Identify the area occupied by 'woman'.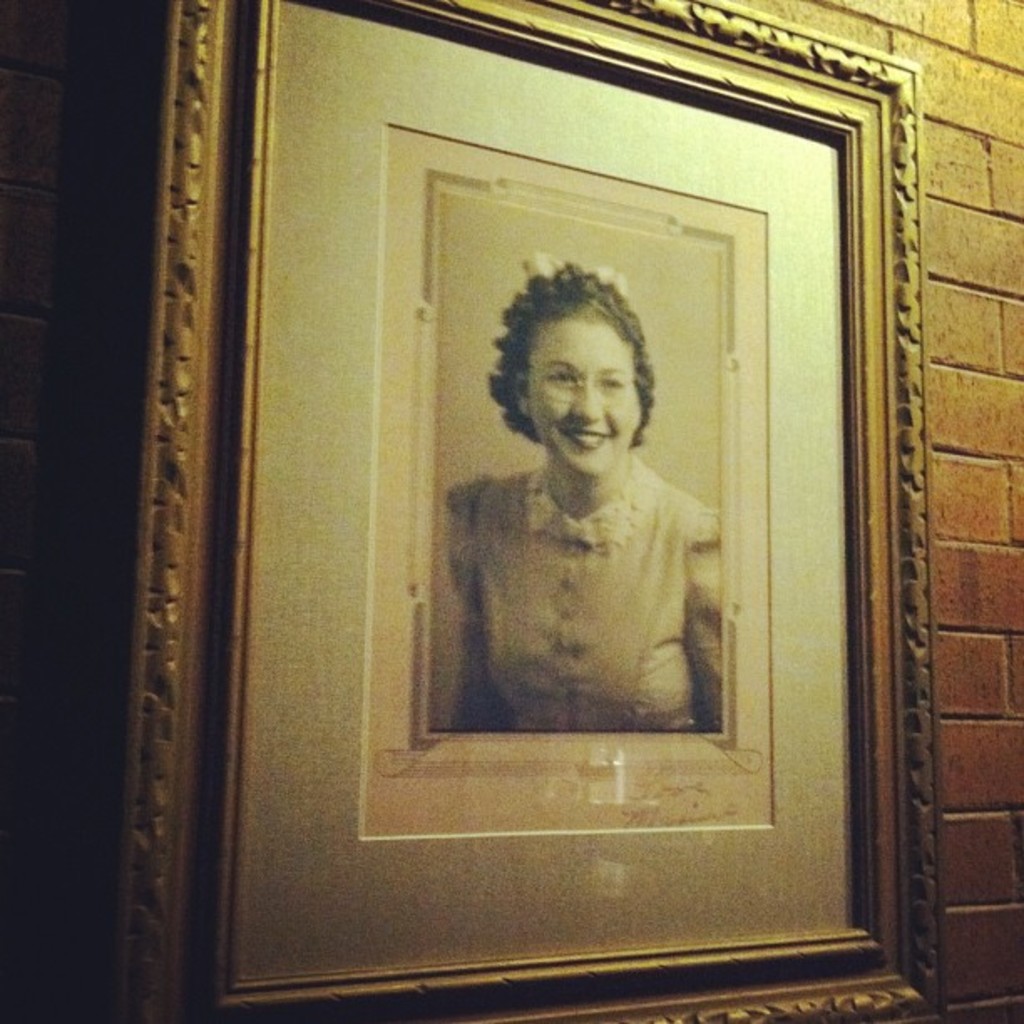
Area: [left=442, top=248, right=736, bottom=773].
